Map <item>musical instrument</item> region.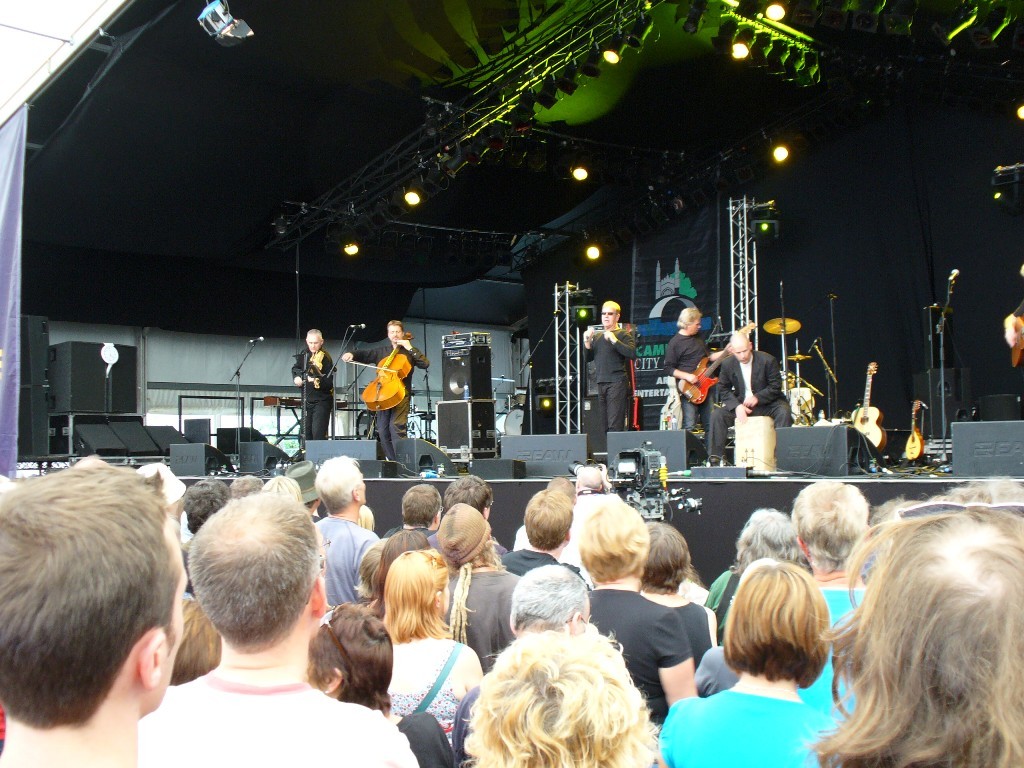
Mapped to bbox=[674, 313, 760, 405].
